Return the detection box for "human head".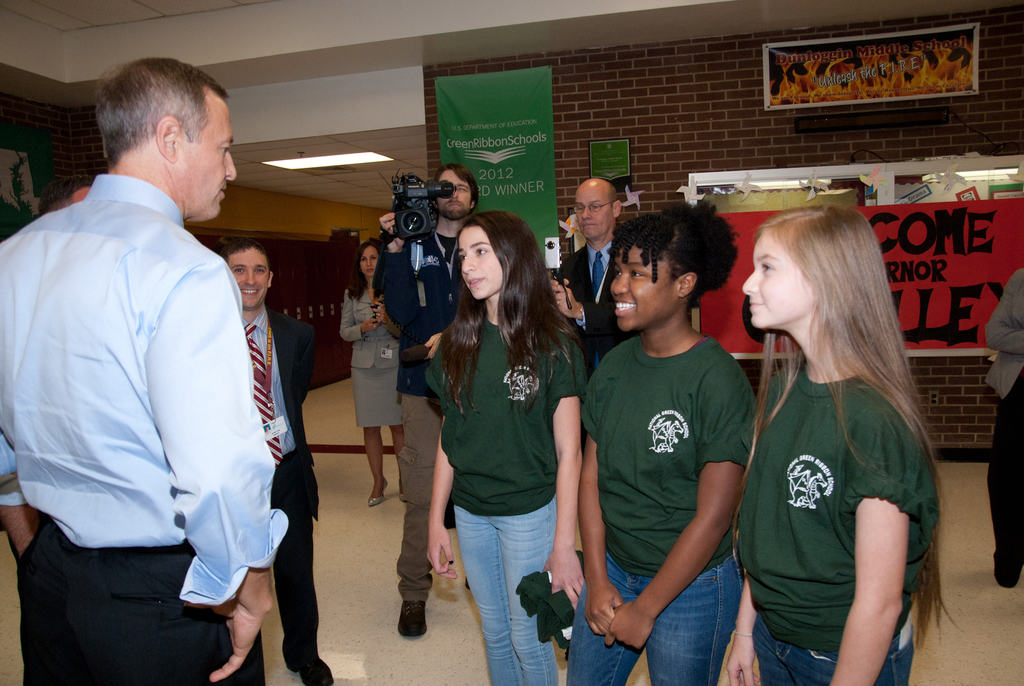
x1=573, y1=177, x2=628, y2=241.
